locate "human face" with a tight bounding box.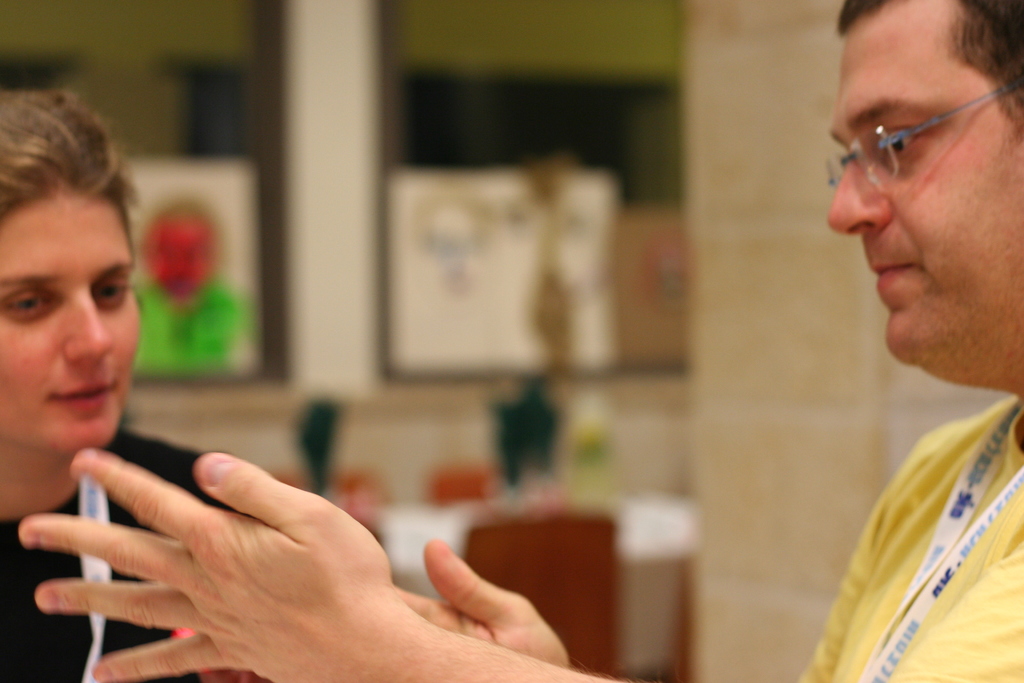
detection(0, 190, 138, 447).
